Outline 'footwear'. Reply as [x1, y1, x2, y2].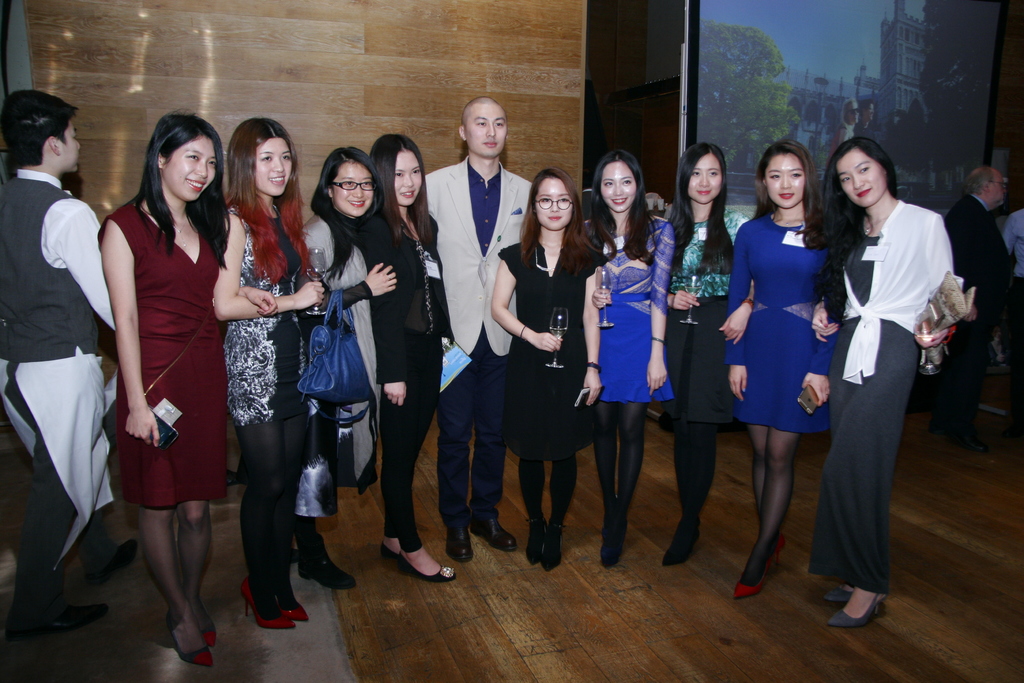
[666, 525, 701, 566].
